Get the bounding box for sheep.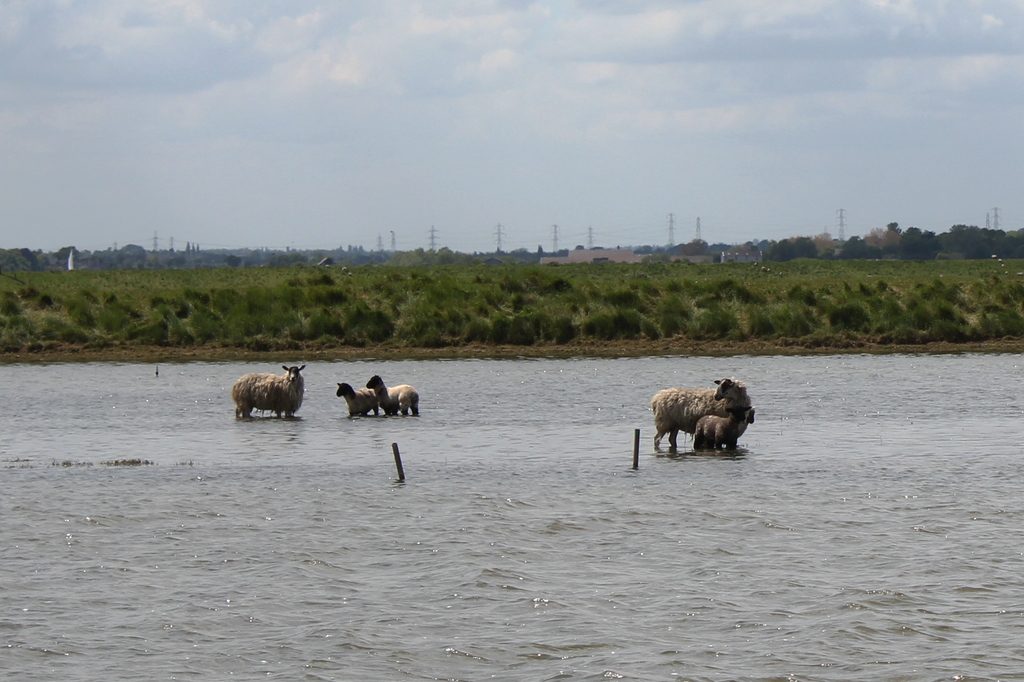
bbox(335, 385, 378, 415).
